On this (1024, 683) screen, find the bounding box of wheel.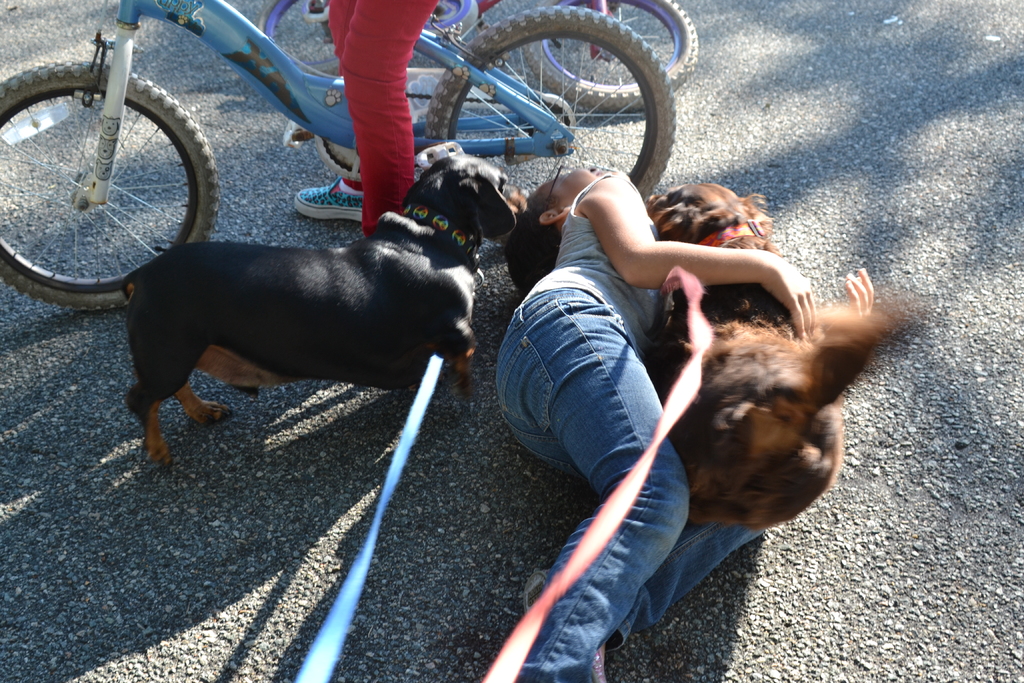
Bounding box: [x1=519, y1=92, x2=580, y2=162].
